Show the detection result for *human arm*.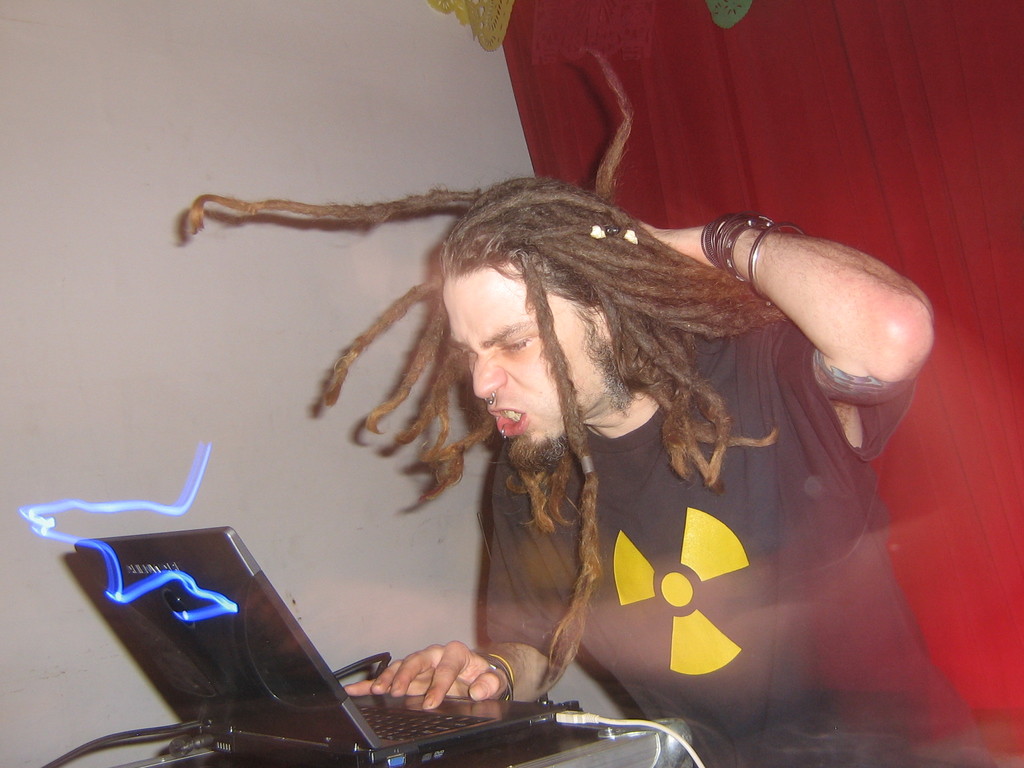
334,442,588,707.
